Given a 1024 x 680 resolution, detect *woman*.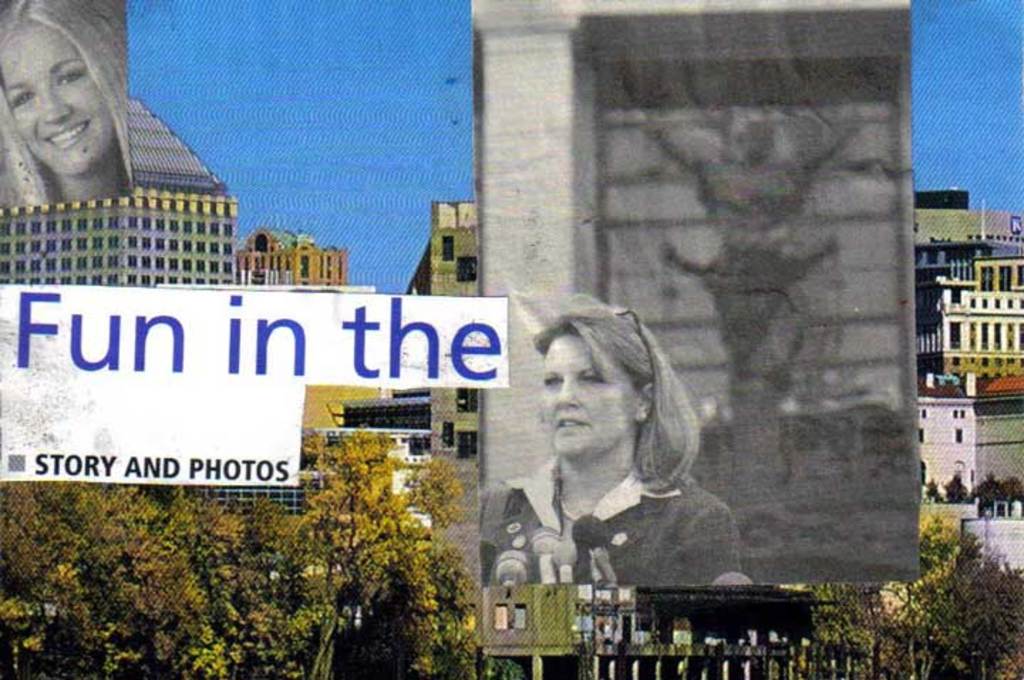
pyautogui.locateOnScreen(0, 0, 128, 212).
